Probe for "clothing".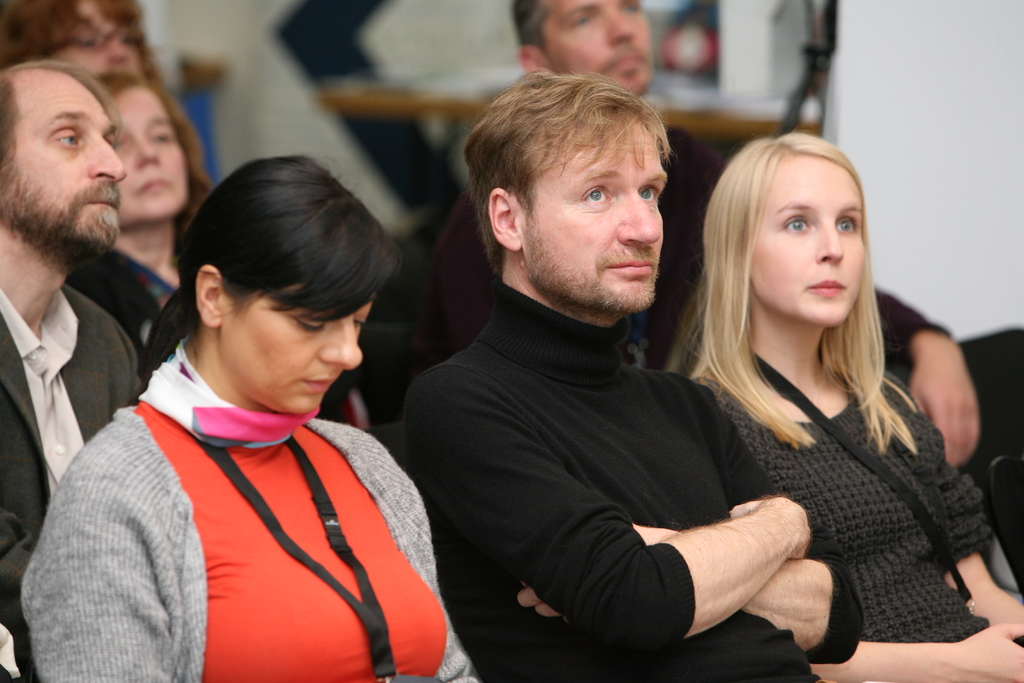
Probe result: 696/365/989/645.
